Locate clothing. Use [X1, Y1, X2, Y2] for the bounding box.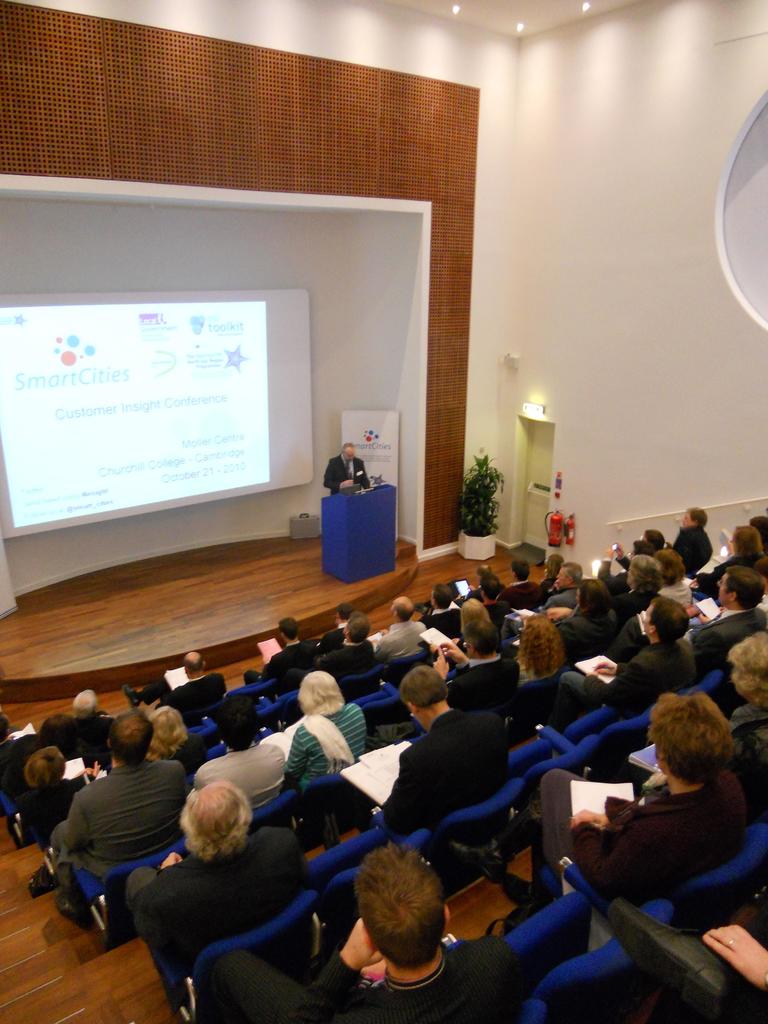
[286, 703, 368, 786].
